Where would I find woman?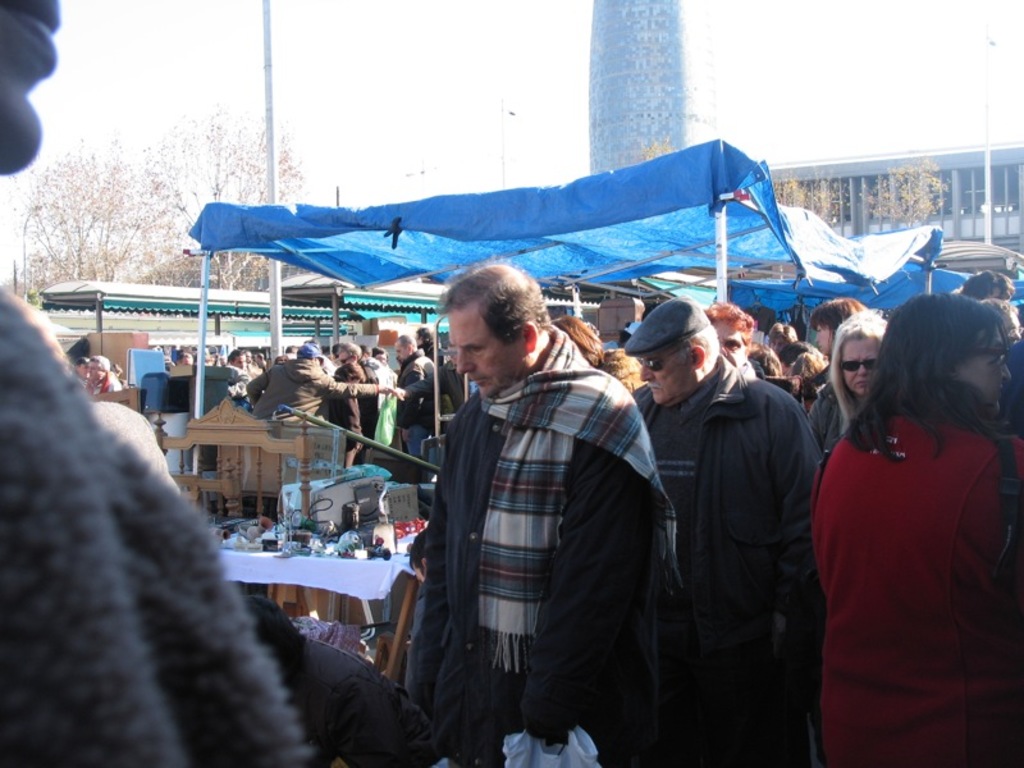
At detection(792, 266, 1023, 767).
